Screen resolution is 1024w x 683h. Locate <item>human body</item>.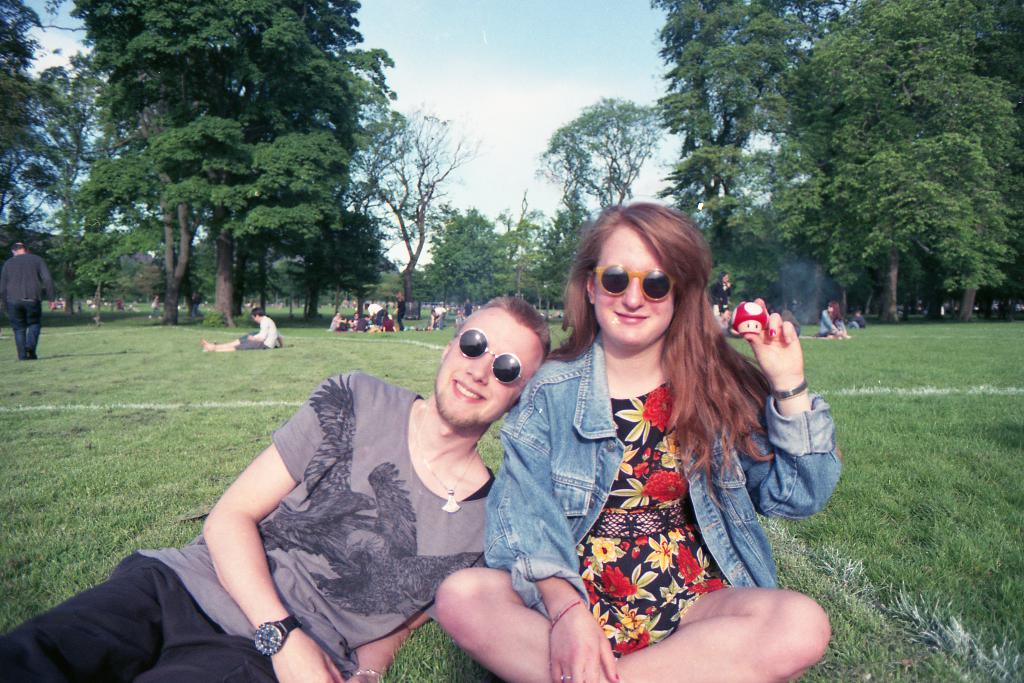
locate(0, 368, 490, 682).
